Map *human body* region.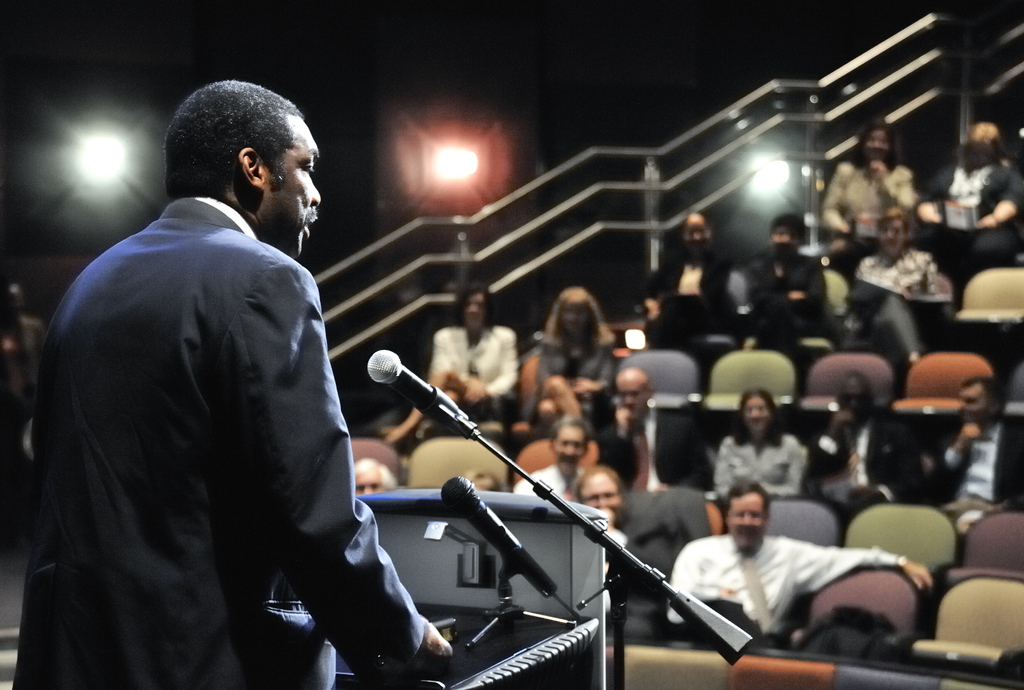
Mapped to {"x1": 821, "y1": 111, "x2": 921, "y2": 233}.
